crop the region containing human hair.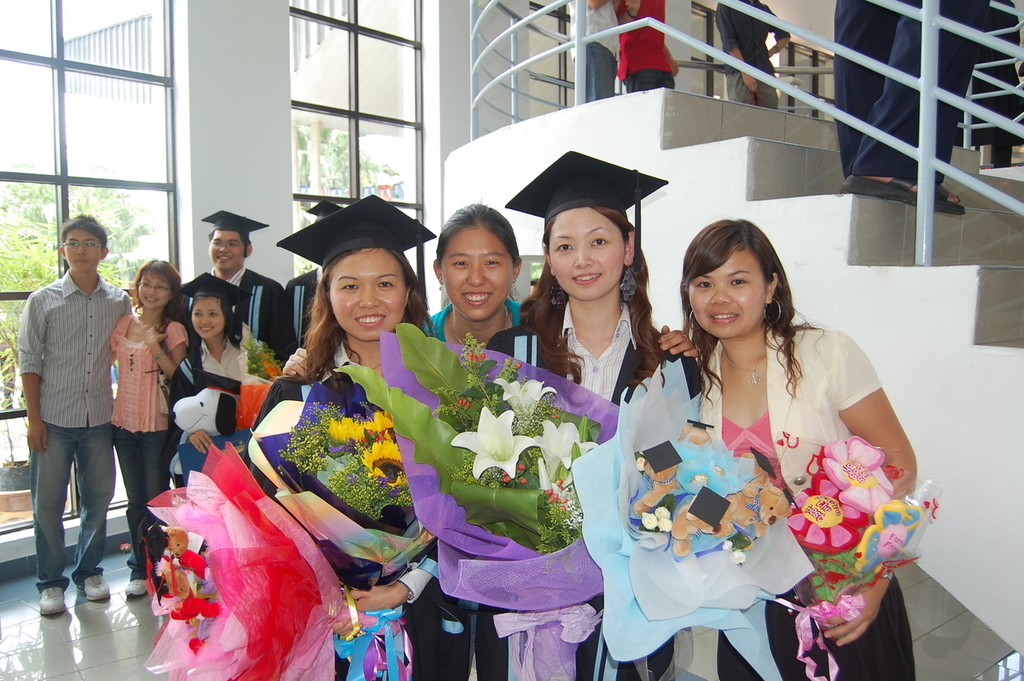
Crop region: [677,216,812,393].
